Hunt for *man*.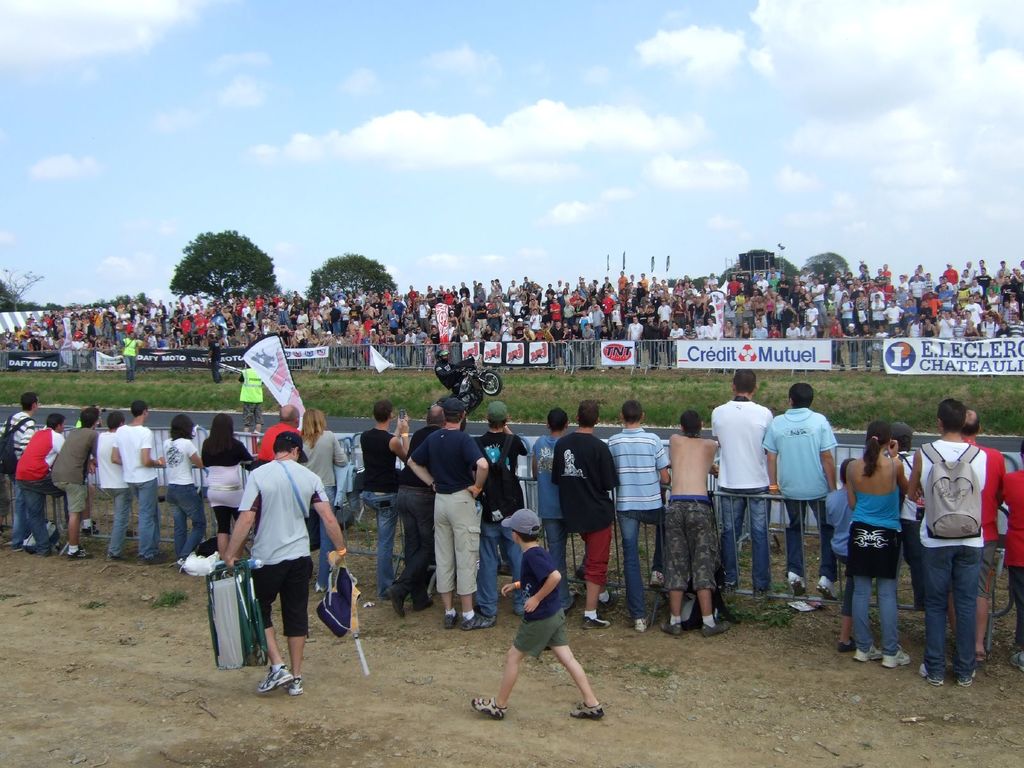
Hunted down at <region>567, 305, 572, 321</region>.
